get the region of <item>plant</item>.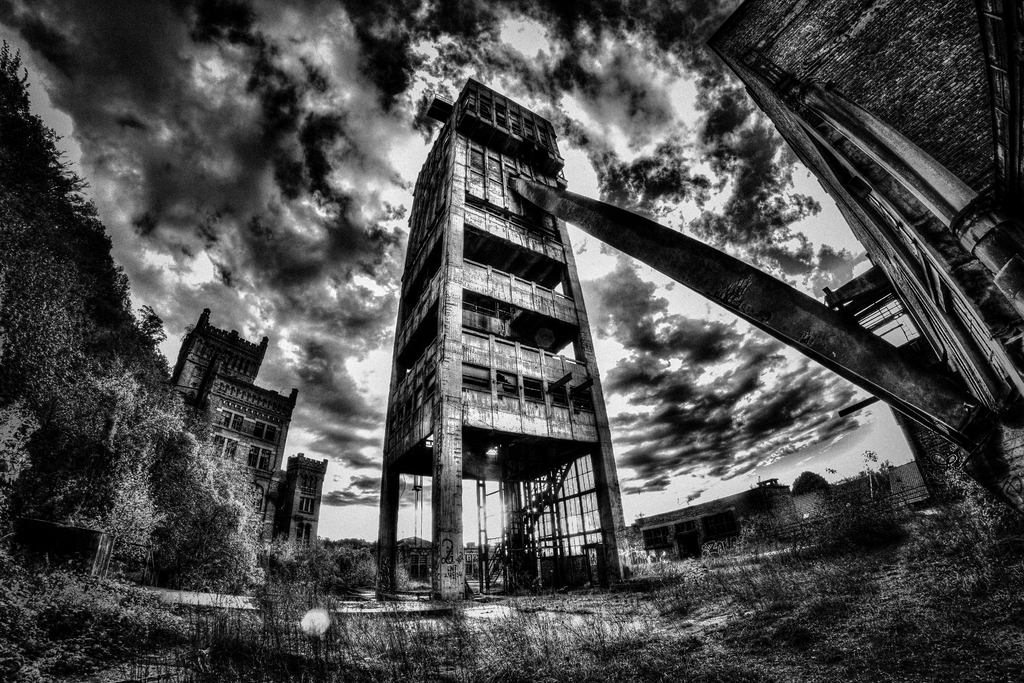
crop(390, 593, 586, 682).
